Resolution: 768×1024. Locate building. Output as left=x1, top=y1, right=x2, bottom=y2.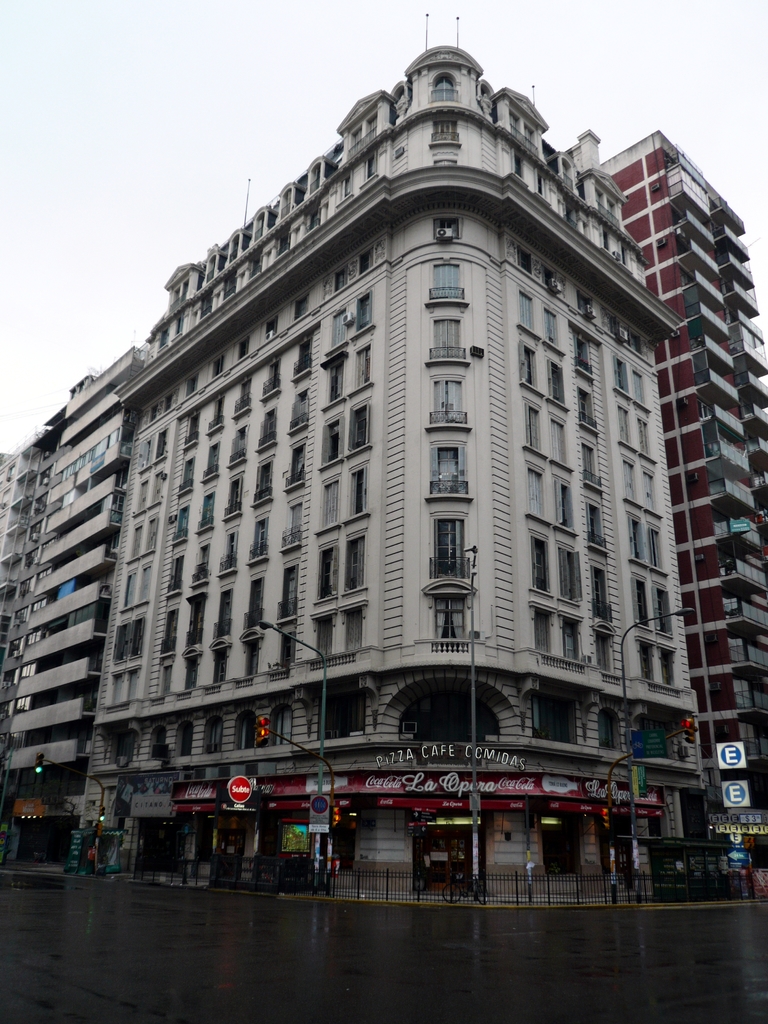
left=0, top=46, right=686, bottom=903.
